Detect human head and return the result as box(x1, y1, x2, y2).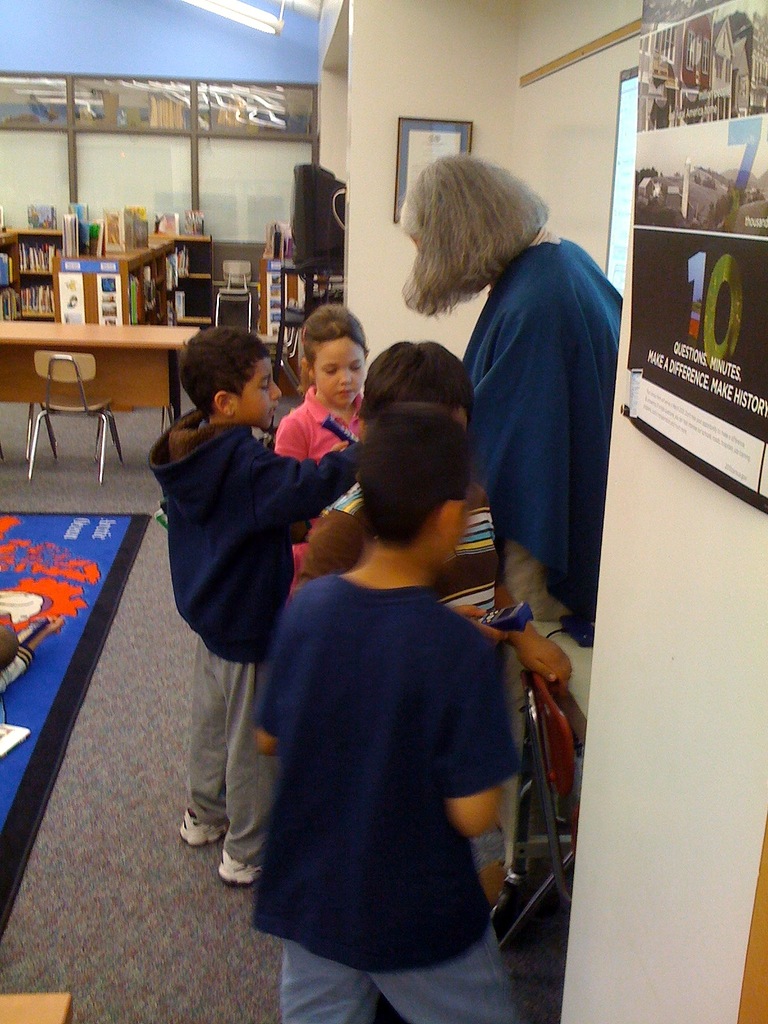
box(288, 288, 374, 400).
